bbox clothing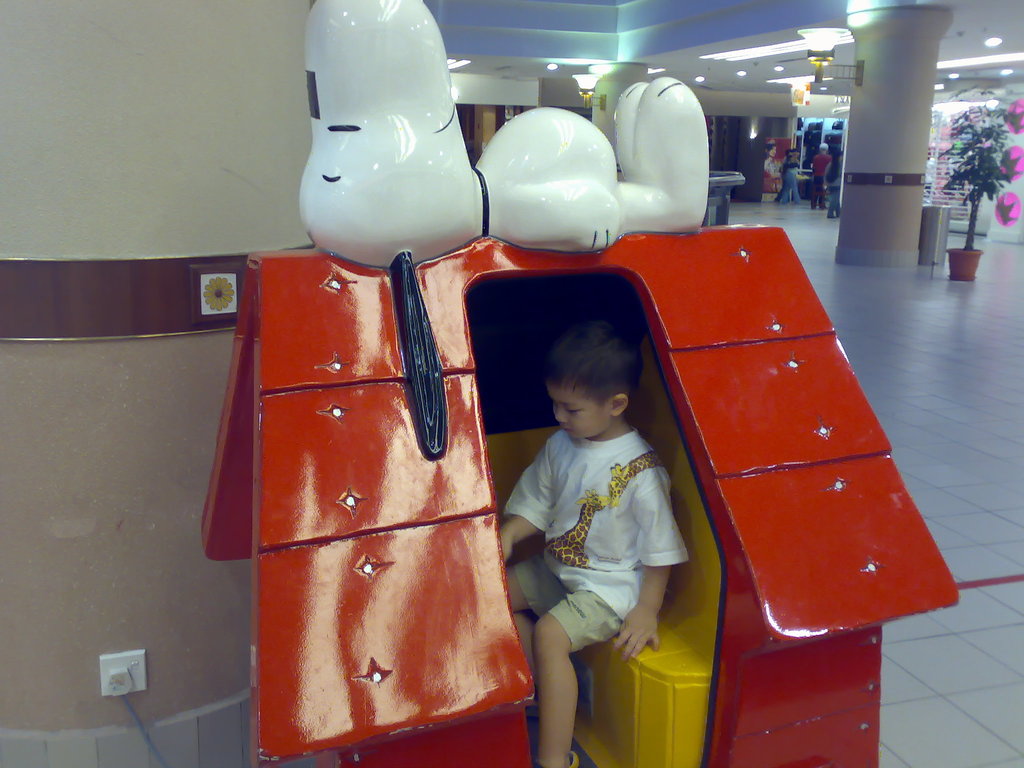
box=[785, 154, 805, 206]
